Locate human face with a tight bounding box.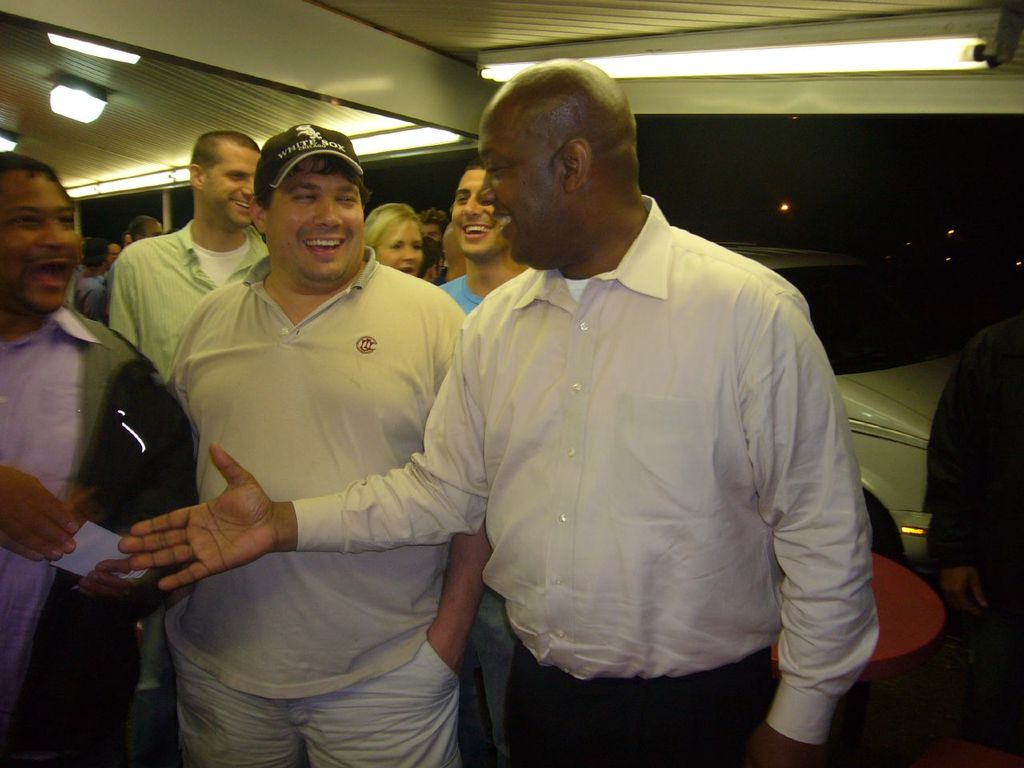
bbox=[477, 112, 574, 266].
